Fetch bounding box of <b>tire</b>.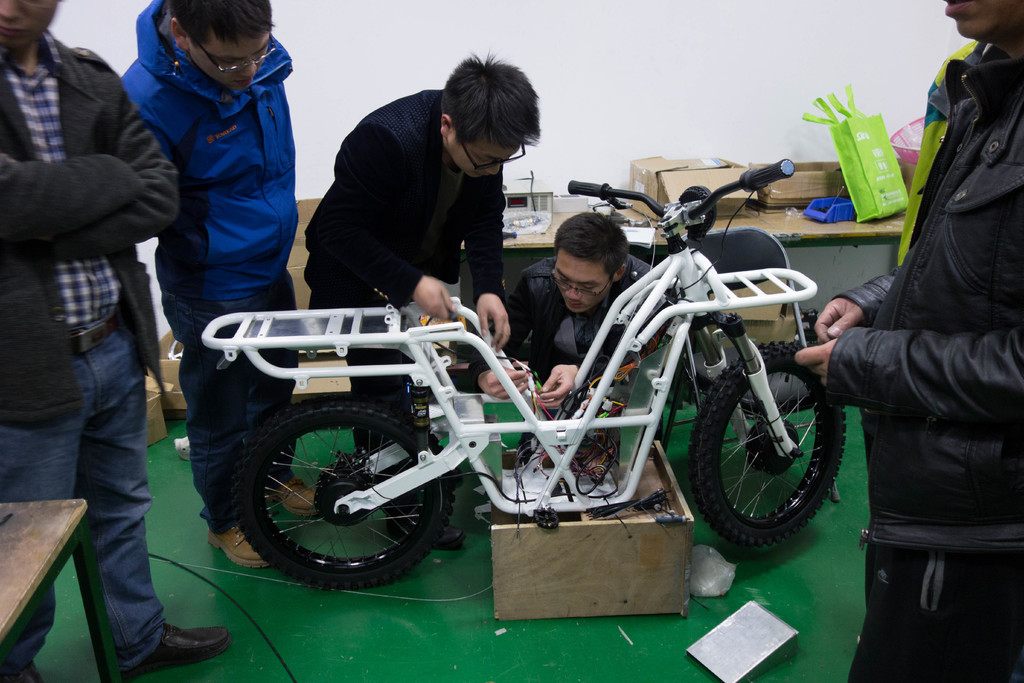
Bbox: <bbox>232, 395, 450, 583</bbox>.
